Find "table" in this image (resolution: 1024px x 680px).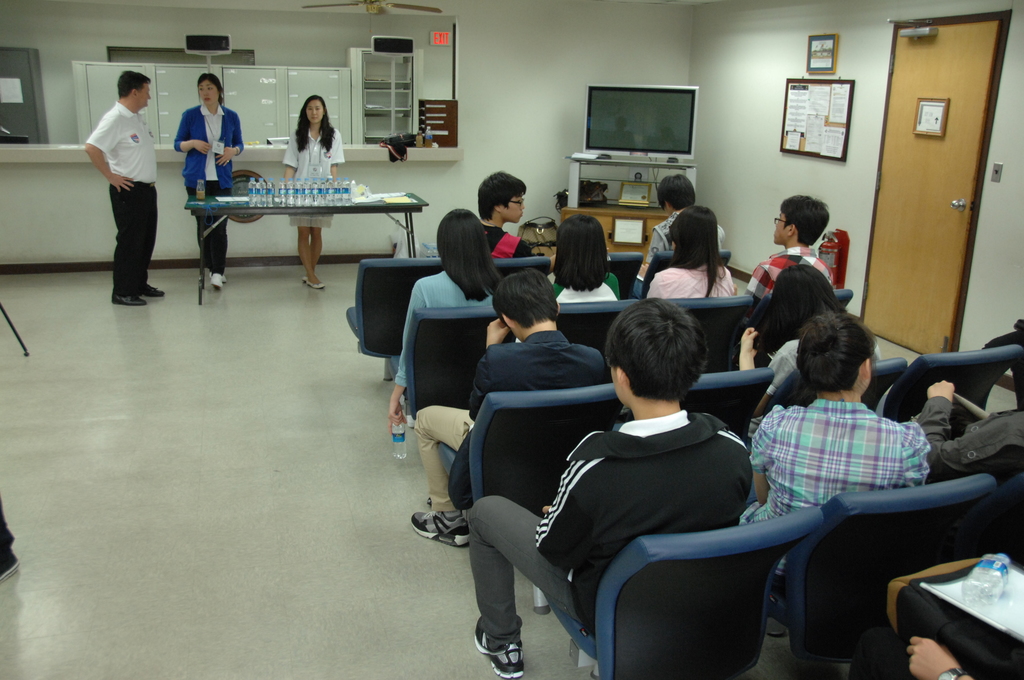
l=171, t=139, r=428, b=326.
